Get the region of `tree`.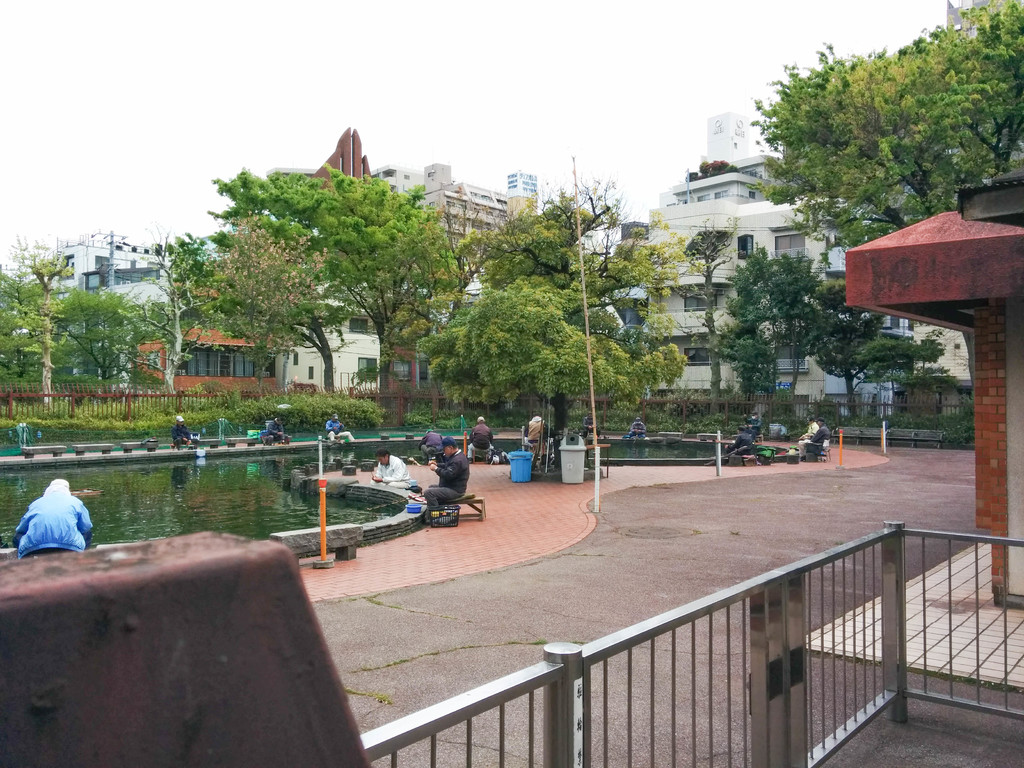
687 241 837 404.
